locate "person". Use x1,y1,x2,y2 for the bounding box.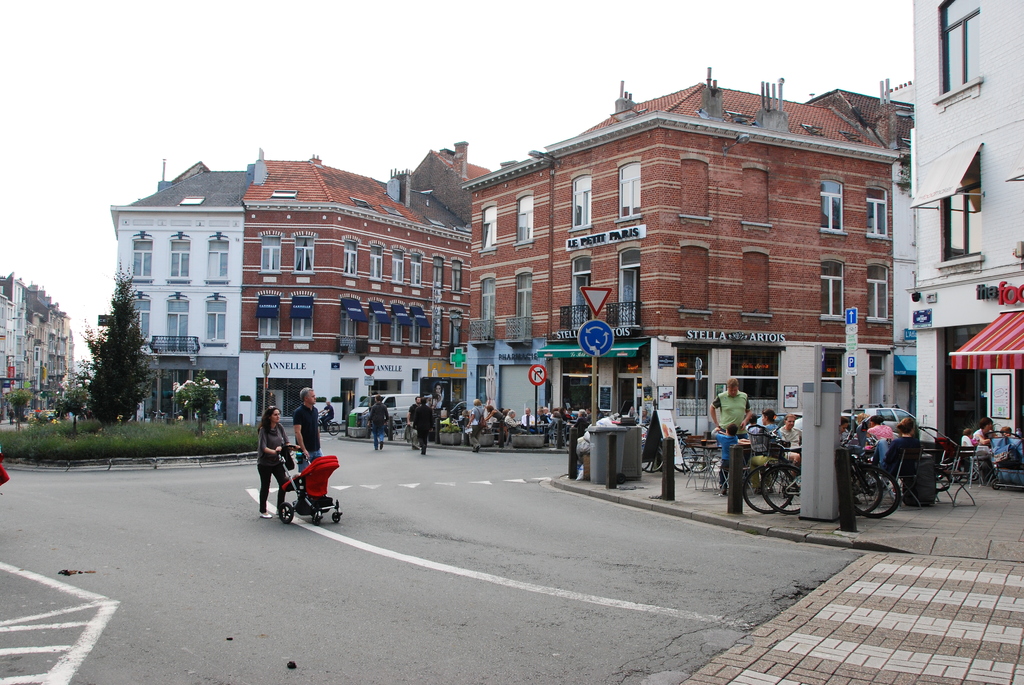
410,390,433,456.
